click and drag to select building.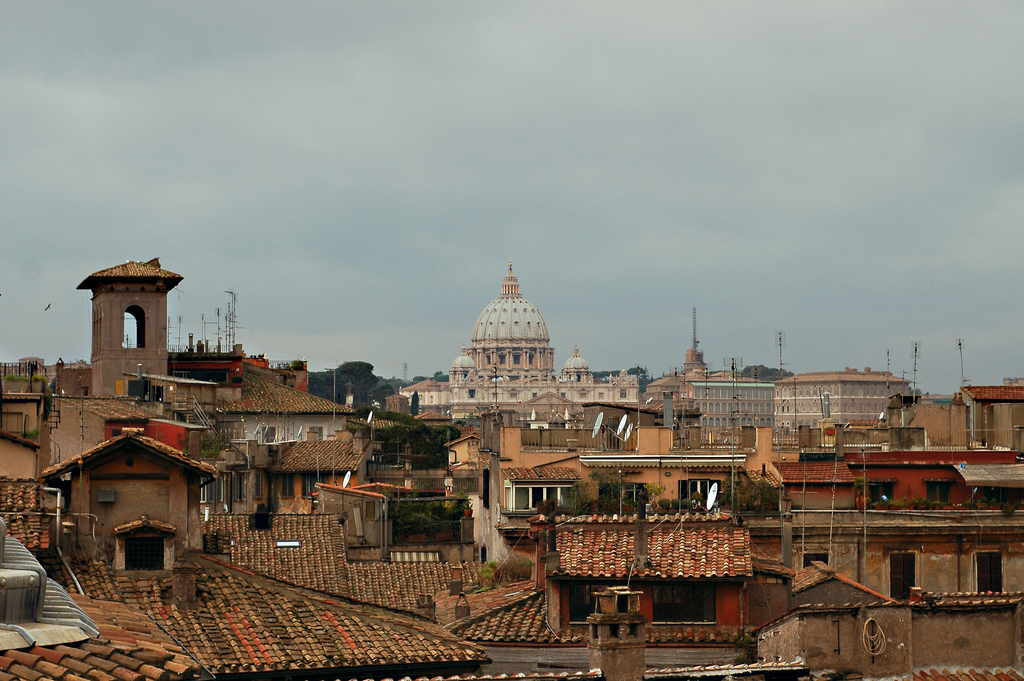
Selection: detection(408, 260, 637, 420).
